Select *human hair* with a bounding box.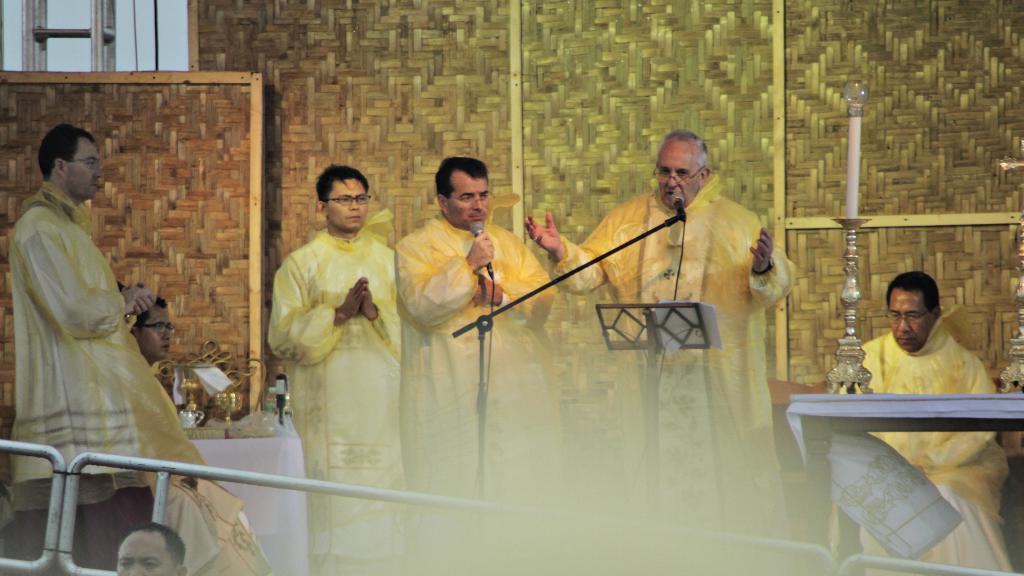
box(657, 127, 707, 175).
